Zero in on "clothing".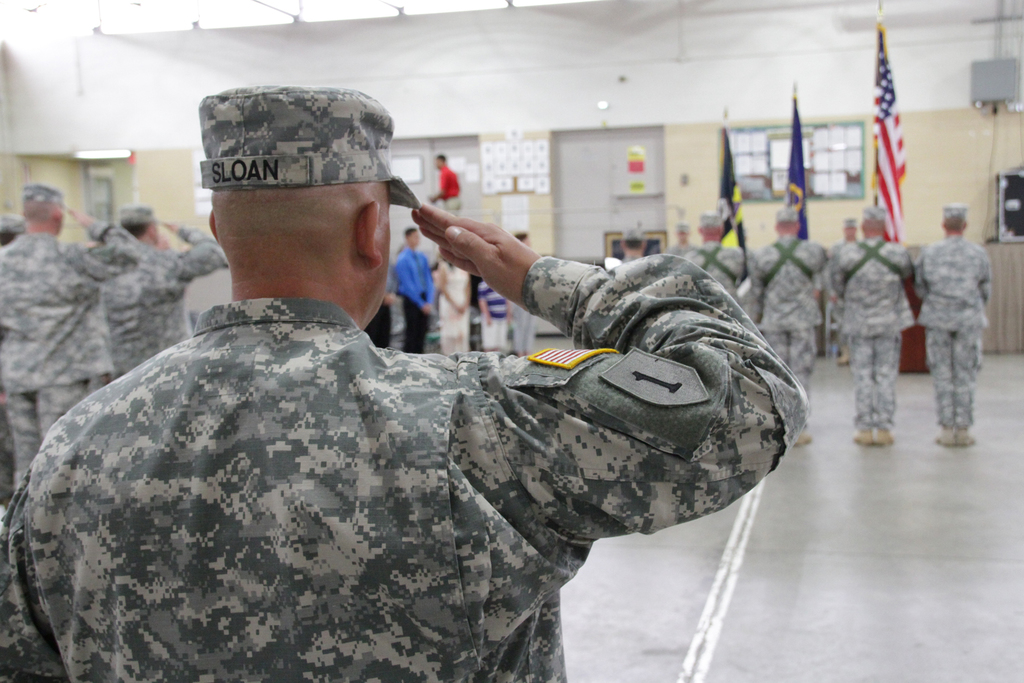
Zeroed in: bbox=(685, 241, 744, 307).
